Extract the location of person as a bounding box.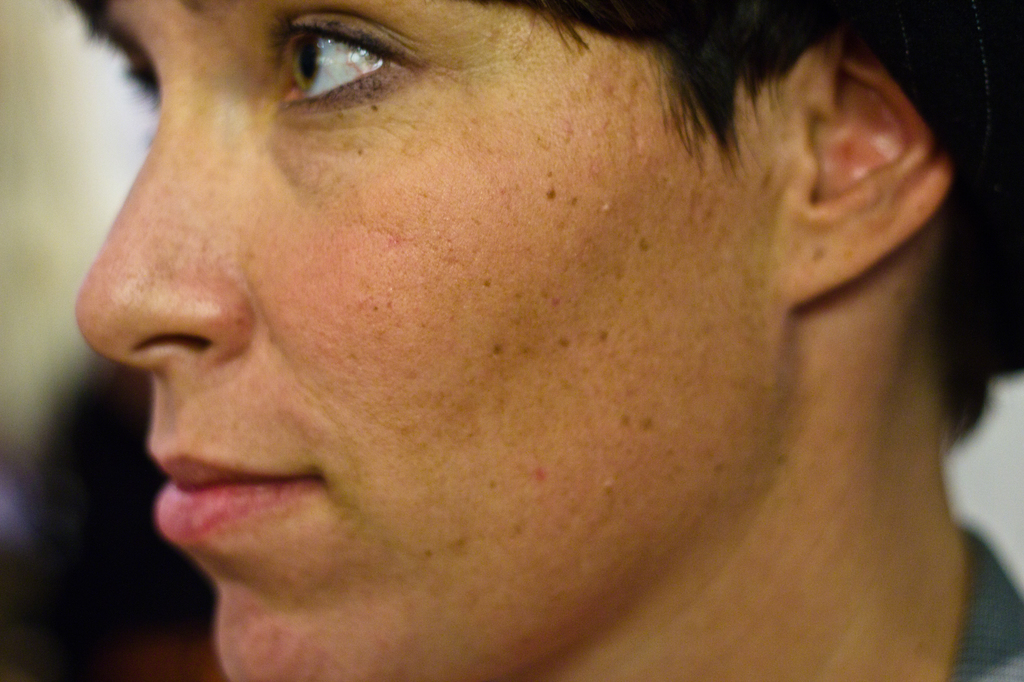
<bbox>24, 18, 1016, 669</bbox>.
